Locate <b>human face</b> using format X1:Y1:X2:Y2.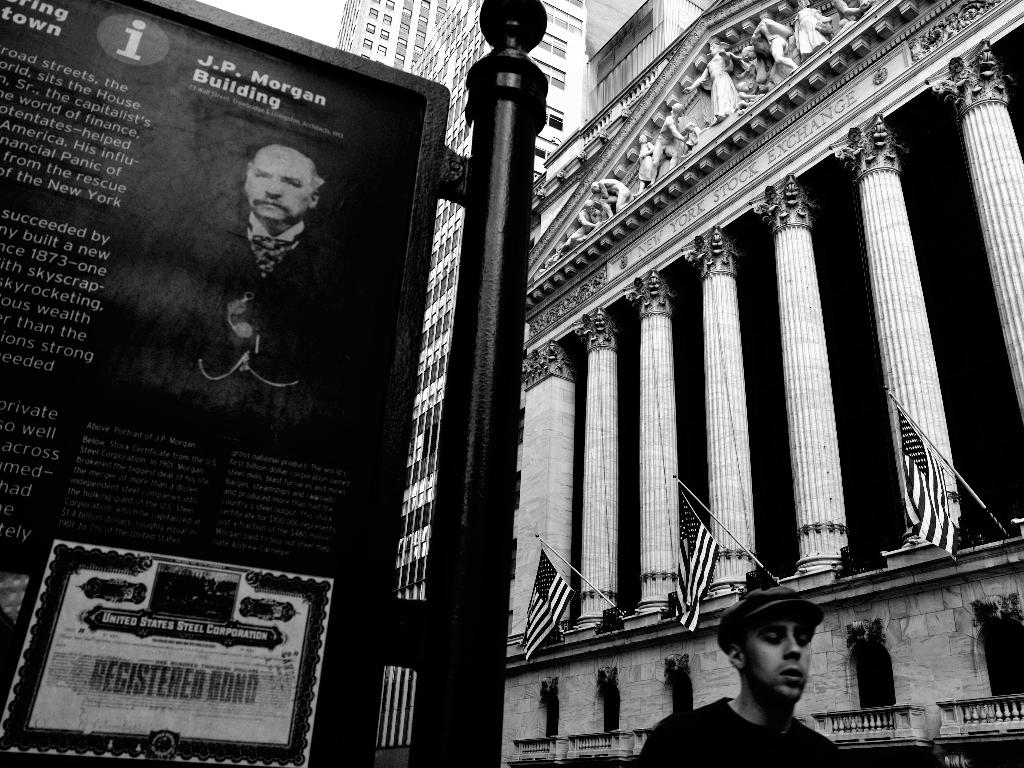
744:614:818:701.
